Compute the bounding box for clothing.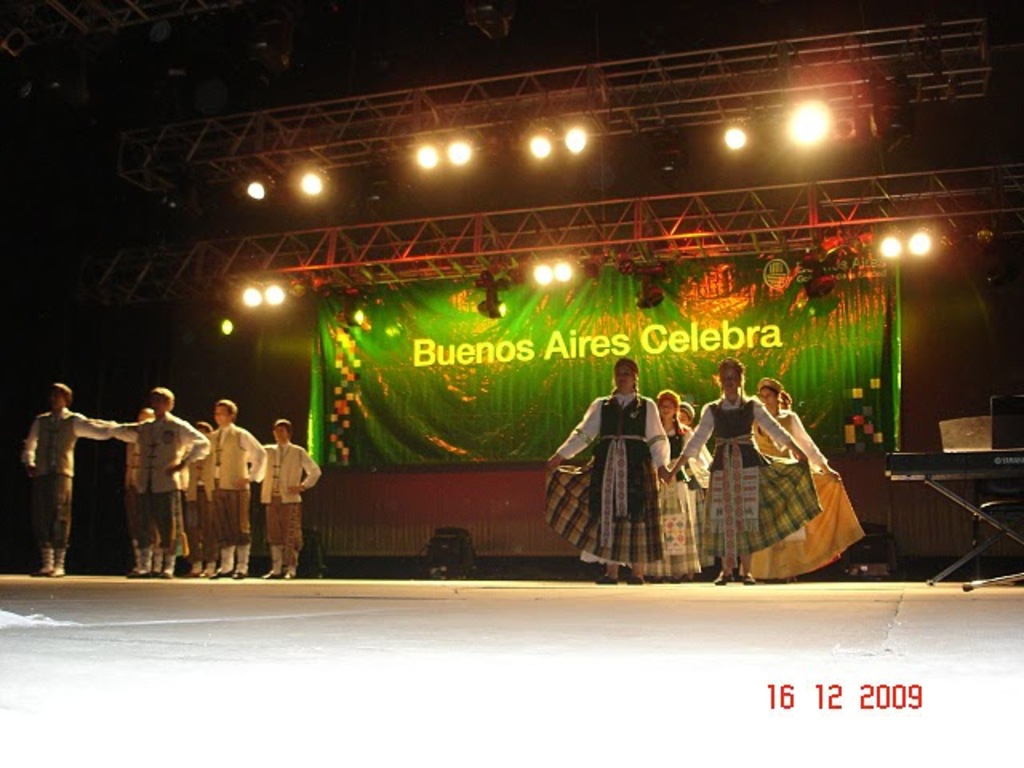
crop(683, 395, 822, 568).
